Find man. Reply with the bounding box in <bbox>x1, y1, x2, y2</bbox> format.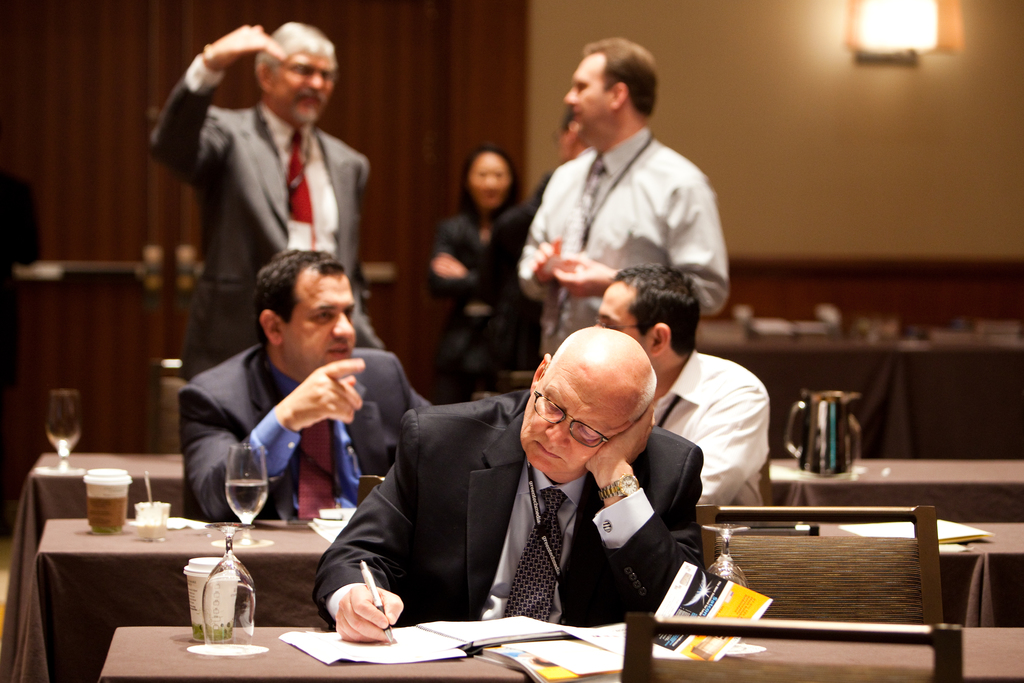
<bbox>589, 258, 771, 502</bbox>.
